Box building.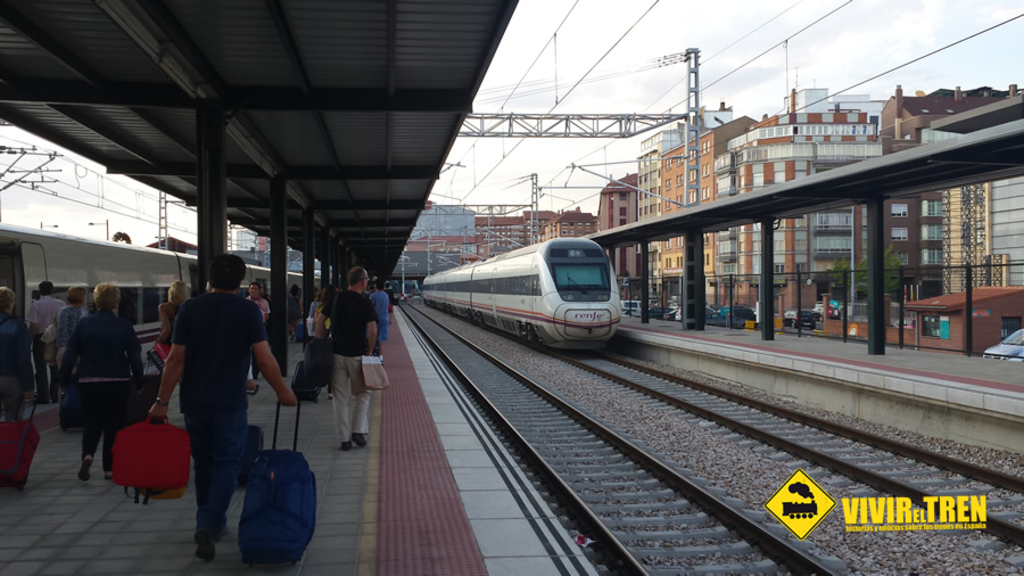
BBox(636, 87, 882, 323).
